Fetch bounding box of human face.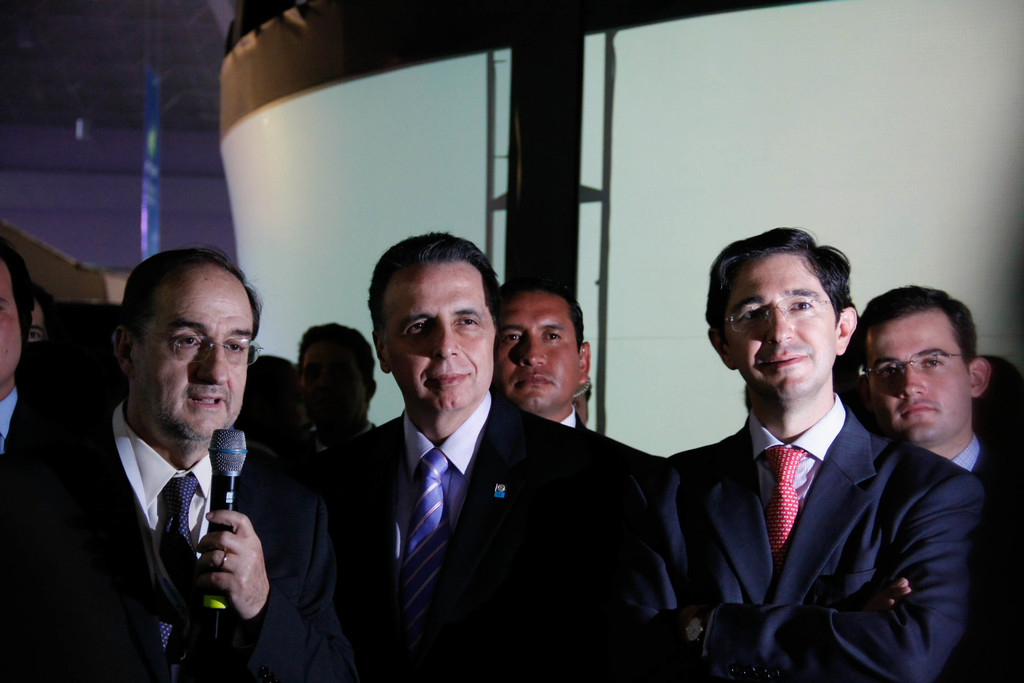
Bbox: <box>491,293,579,414</box>.
